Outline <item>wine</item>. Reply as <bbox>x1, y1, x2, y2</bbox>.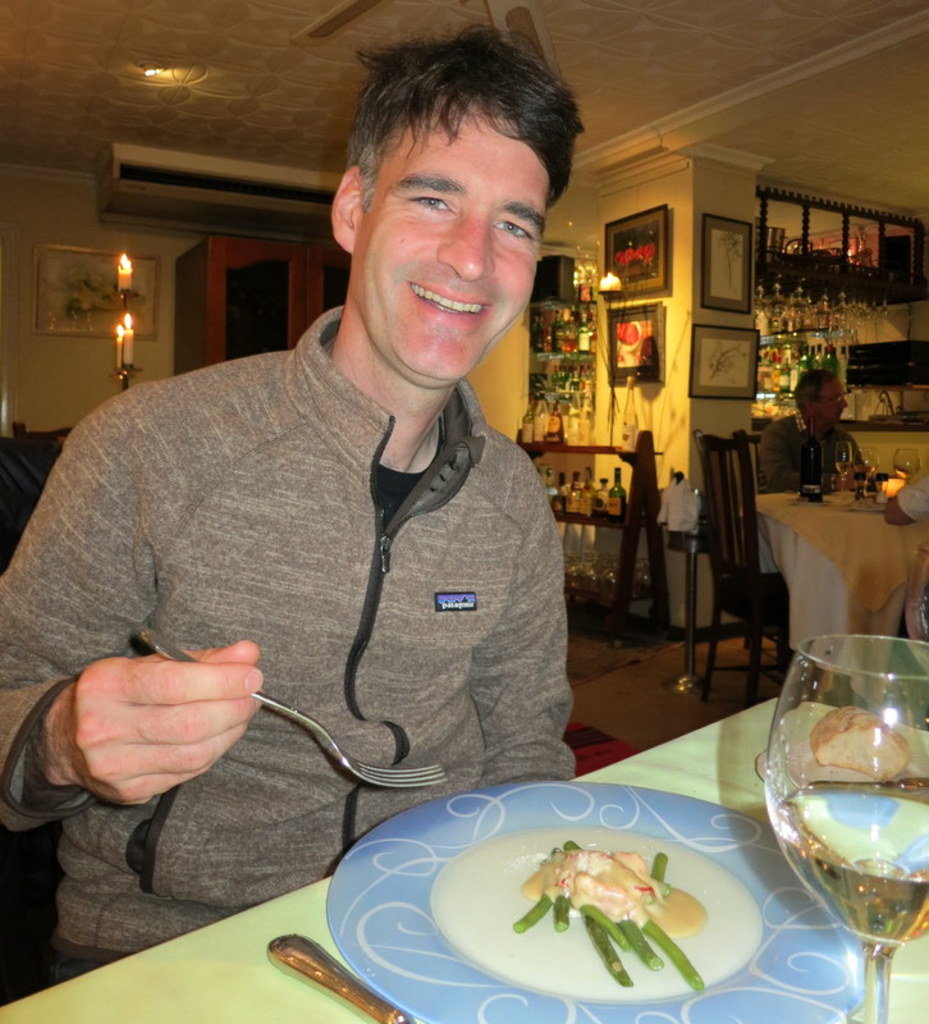
<bbox>610, 465, 628, 518</bbox>.
